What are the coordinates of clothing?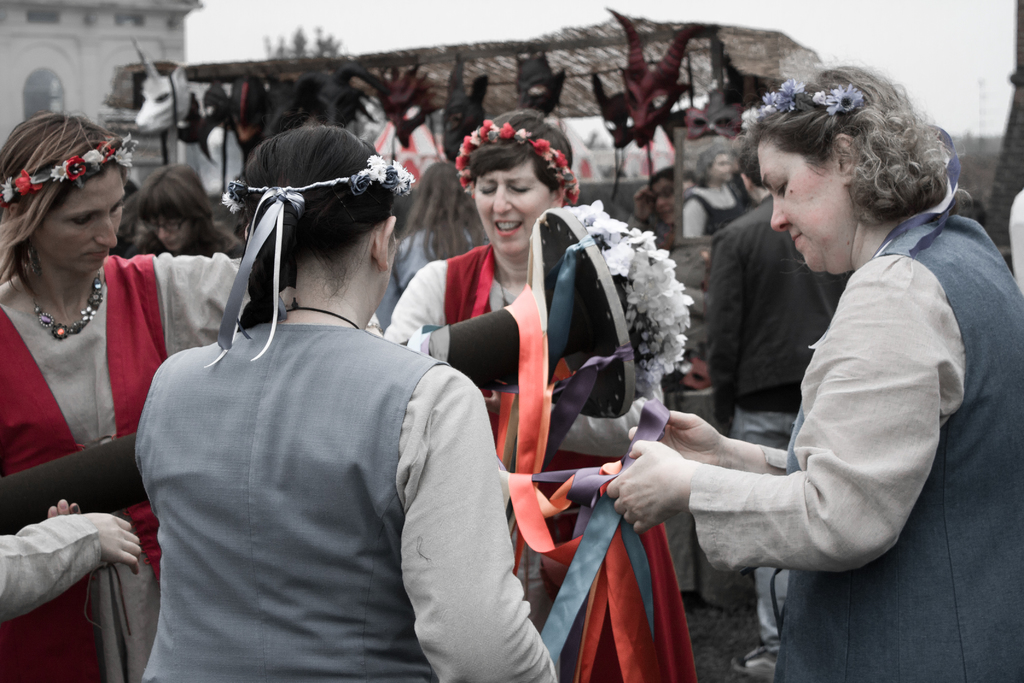
<region>401, 215, 474, 284</region>.
